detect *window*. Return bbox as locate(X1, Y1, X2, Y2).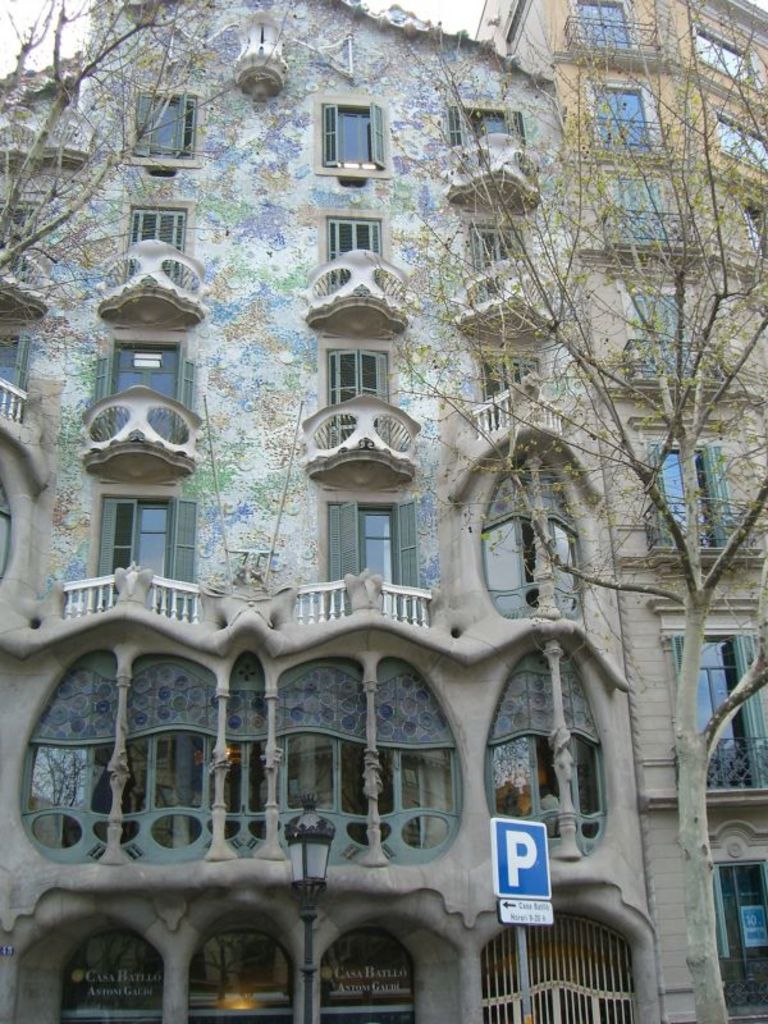
locate(99, 499, 177, 595).
